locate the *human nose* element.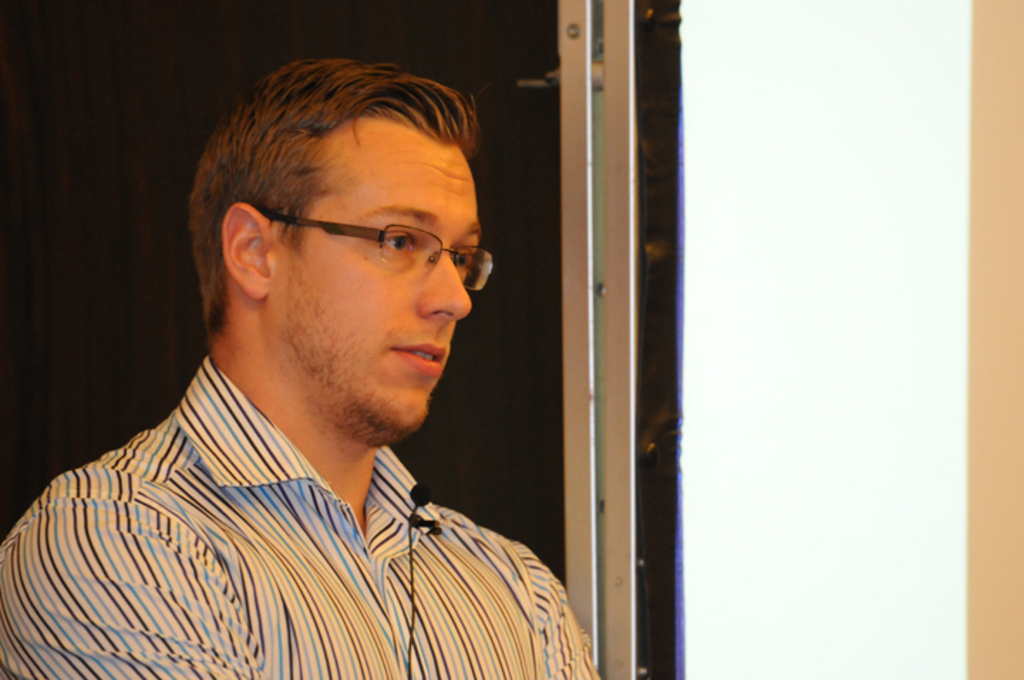
Element bbox: select_region(414, 252, 474, 326).
